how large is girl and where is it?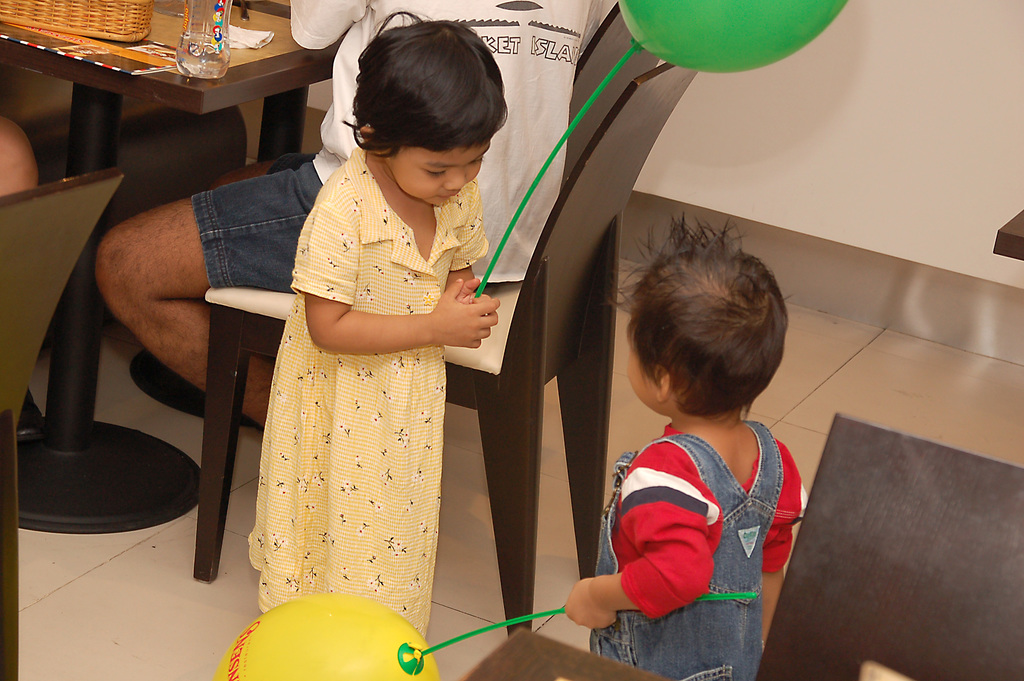
Bounding box: x1=248, y1=8, x2=507, y2=638.
